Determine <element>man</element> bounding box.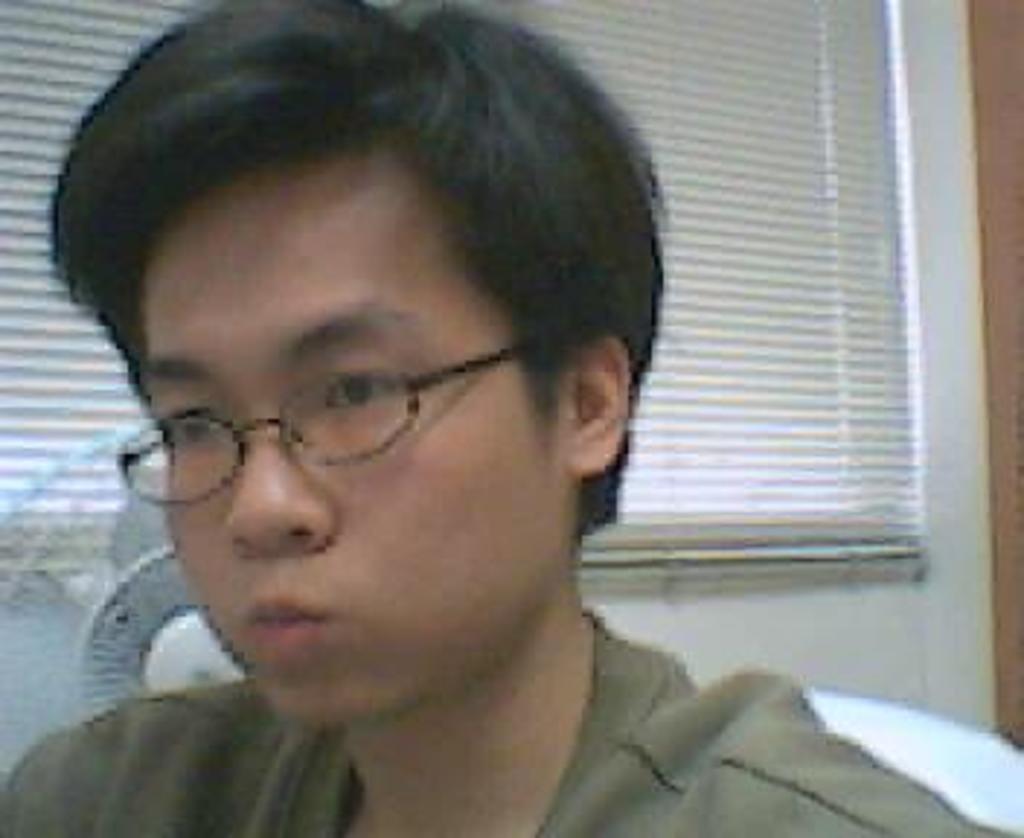
Determined: pyautogui.locateOnScreen(0, 47, 890, 826).
